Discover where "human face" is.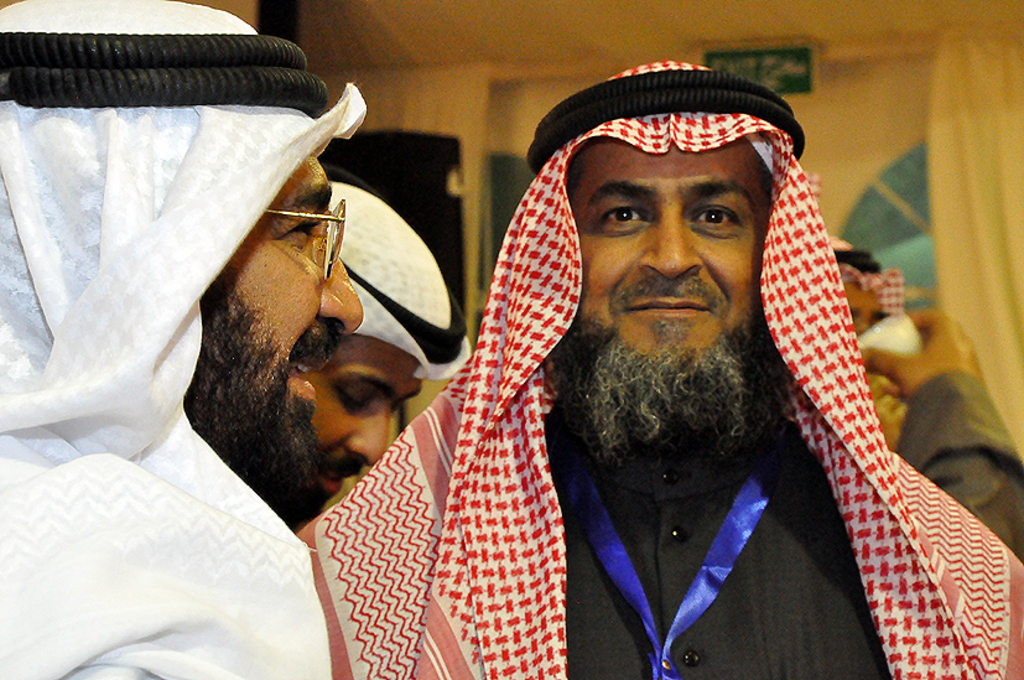
Discovered at x1=227 y1=155 x2=365 y2=412.
